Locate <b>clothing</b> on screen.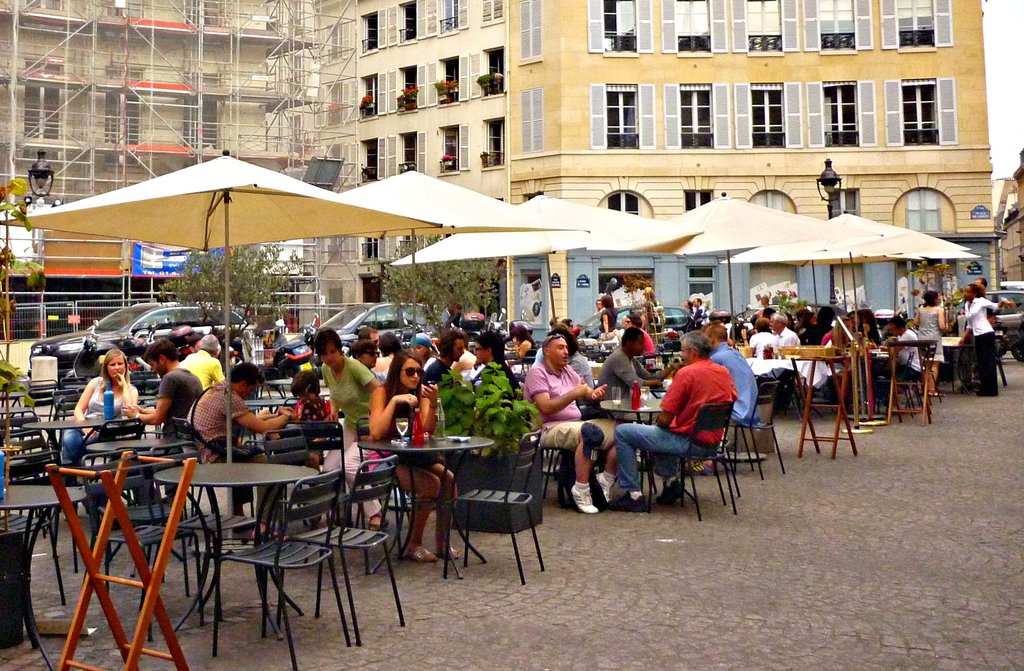
On screen at BBox(322, 355, 383, 519).
